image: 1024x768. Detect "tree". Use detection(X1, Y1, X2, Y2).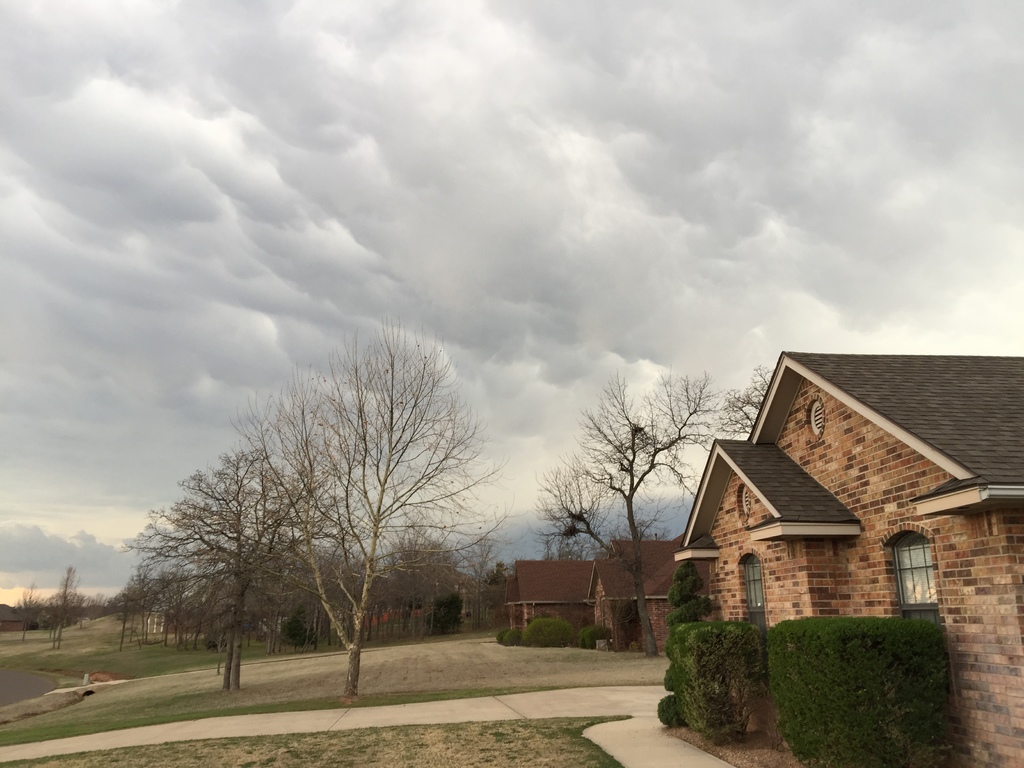
detection(556, 536, 580, 561).
